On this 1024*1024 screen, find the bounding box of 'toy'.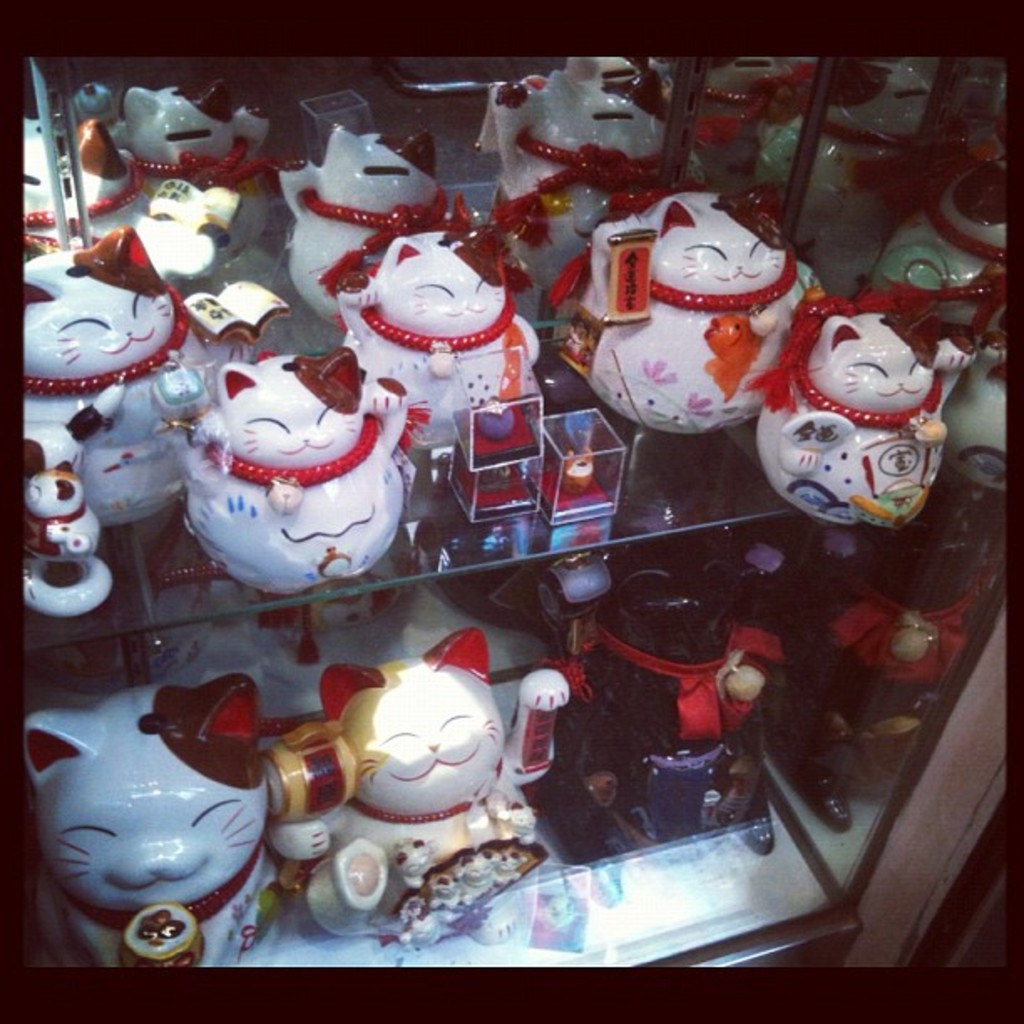
Bounding box: {"x1": 8, "y1": 676, "x2": 269, "y2": 977}.
